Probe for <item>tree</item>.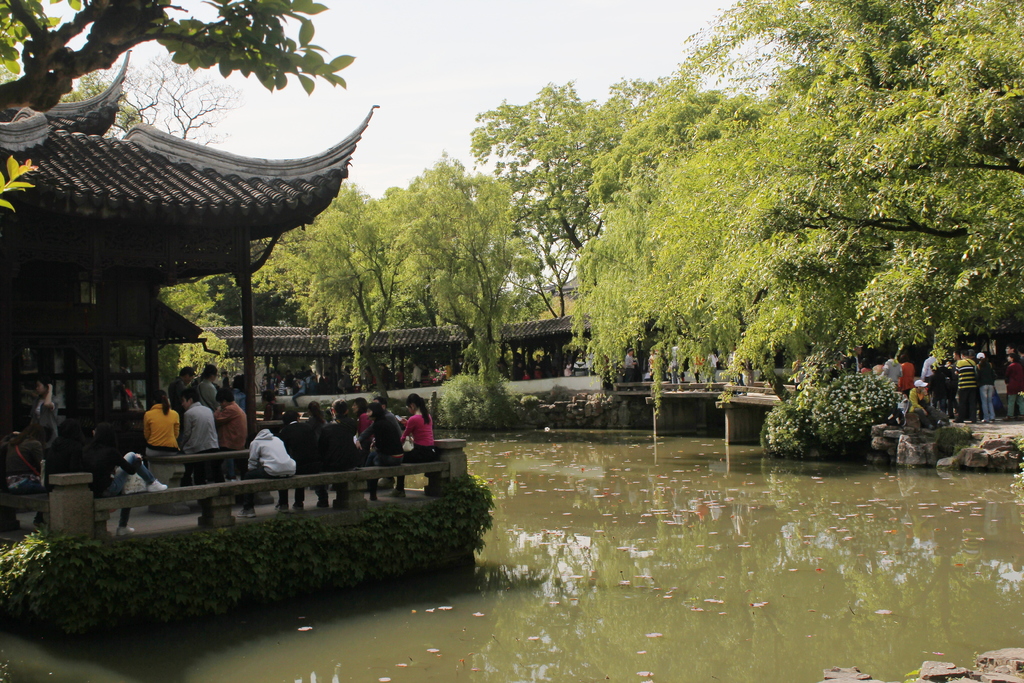
Probe result: <region>0, 0, 342, 215</region>.
